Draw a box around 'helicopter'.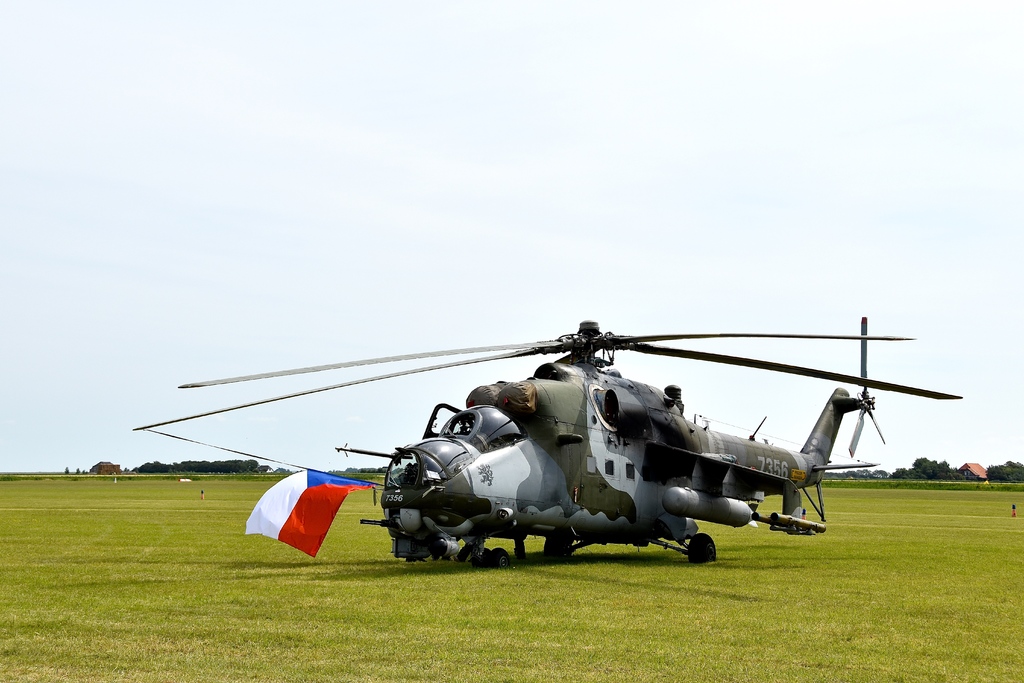
region(126, 313, 963, 569).
